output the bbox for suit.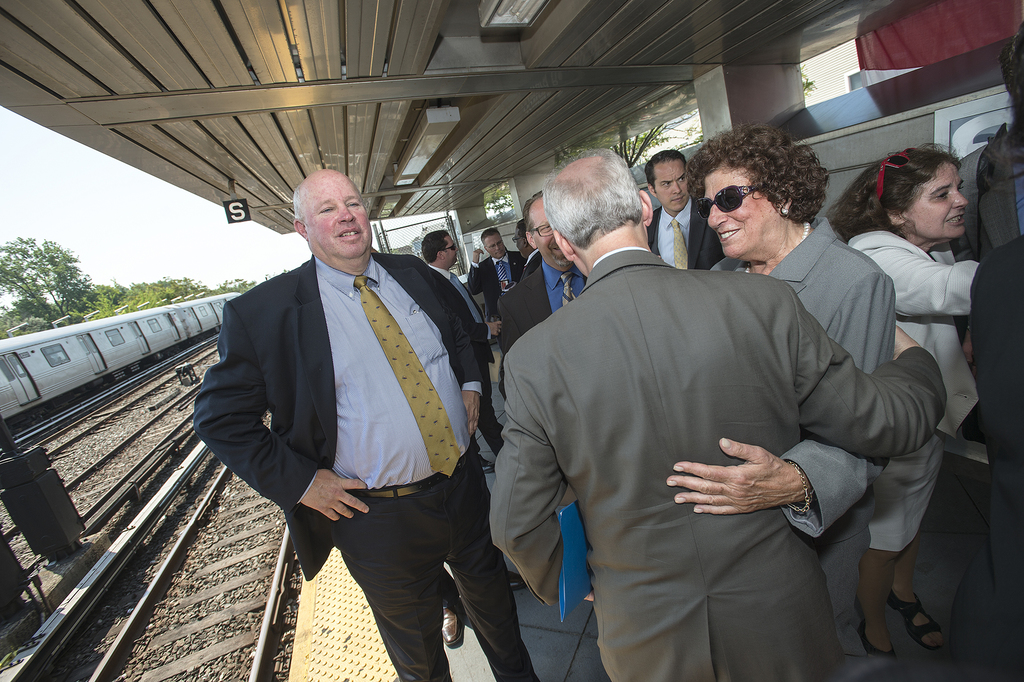
crop(967, 237, 1023, 681).
